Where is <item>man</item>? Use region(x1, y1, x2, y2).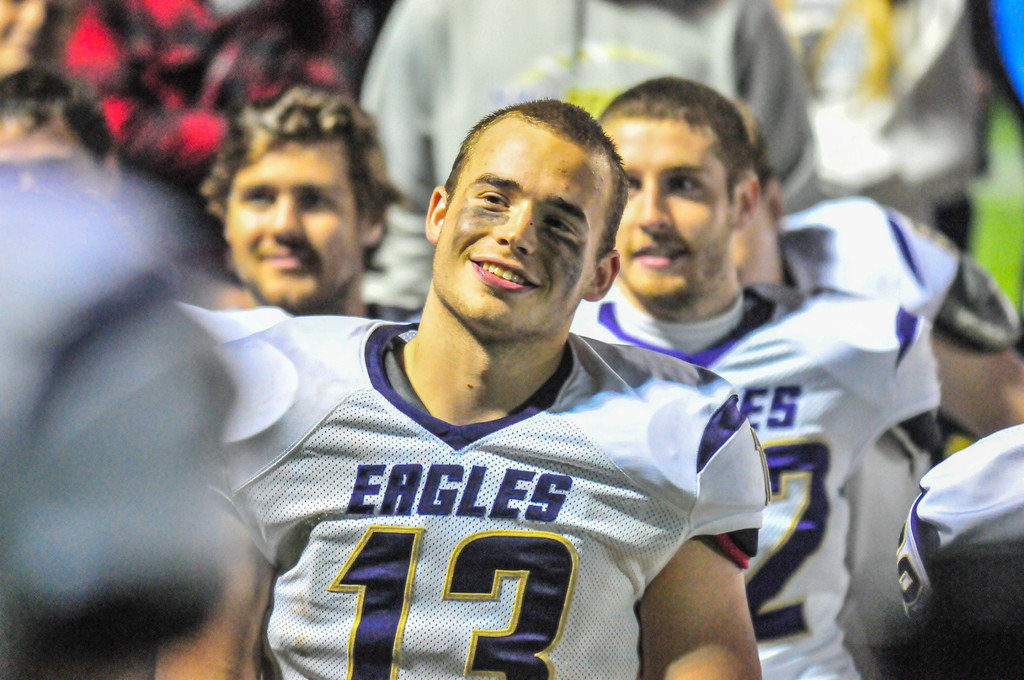
region(195, 85, 420, 324).
